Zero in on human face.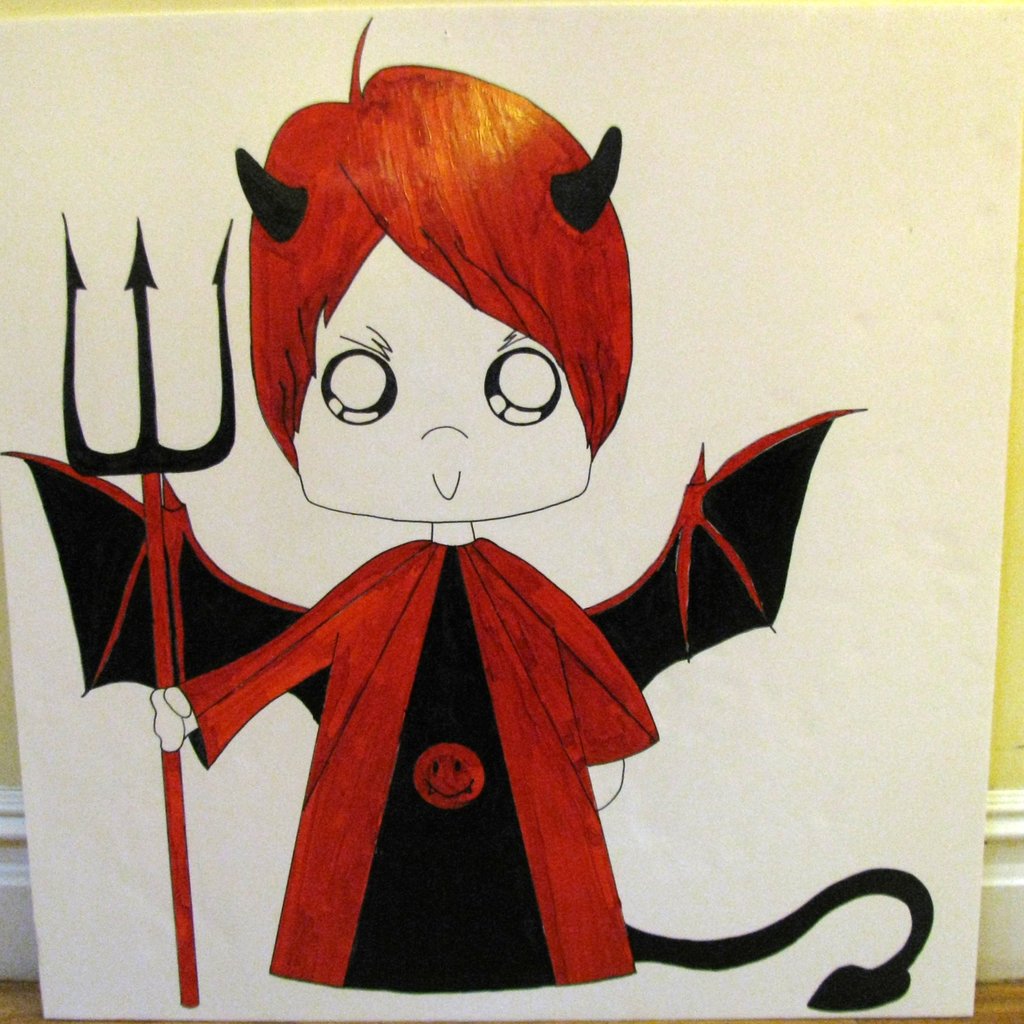
Zeroed in: BBox(292, 239, 595, 524).
